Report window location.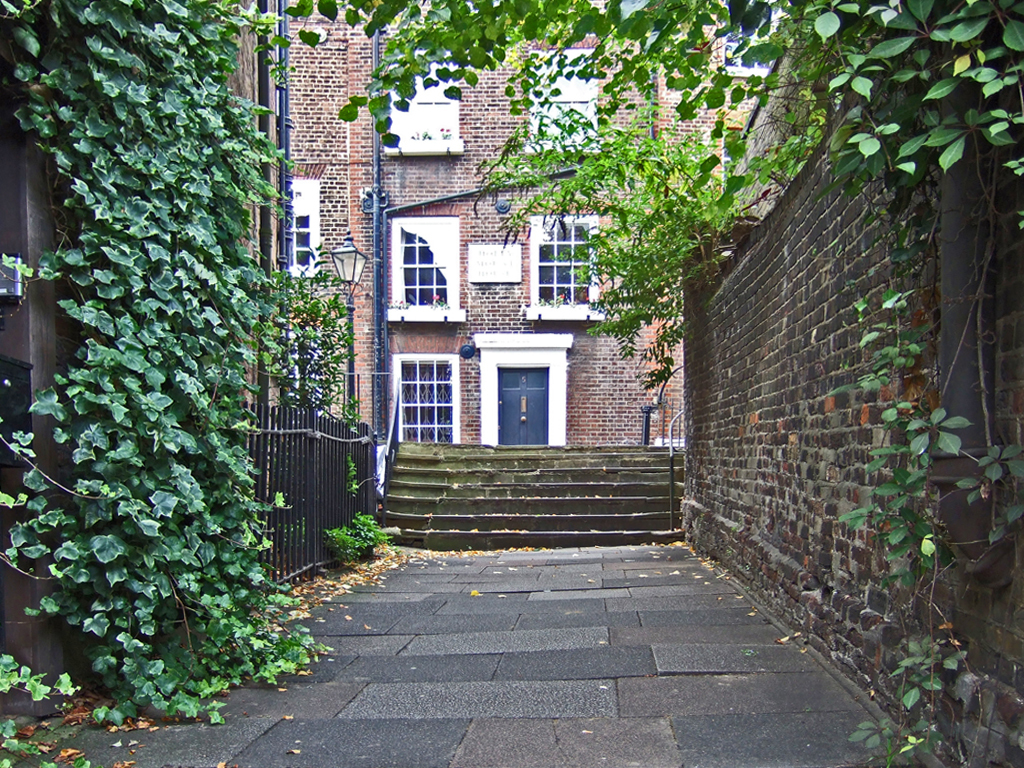
Report: (x1=393, y1=360, x2=451, y2=442).
